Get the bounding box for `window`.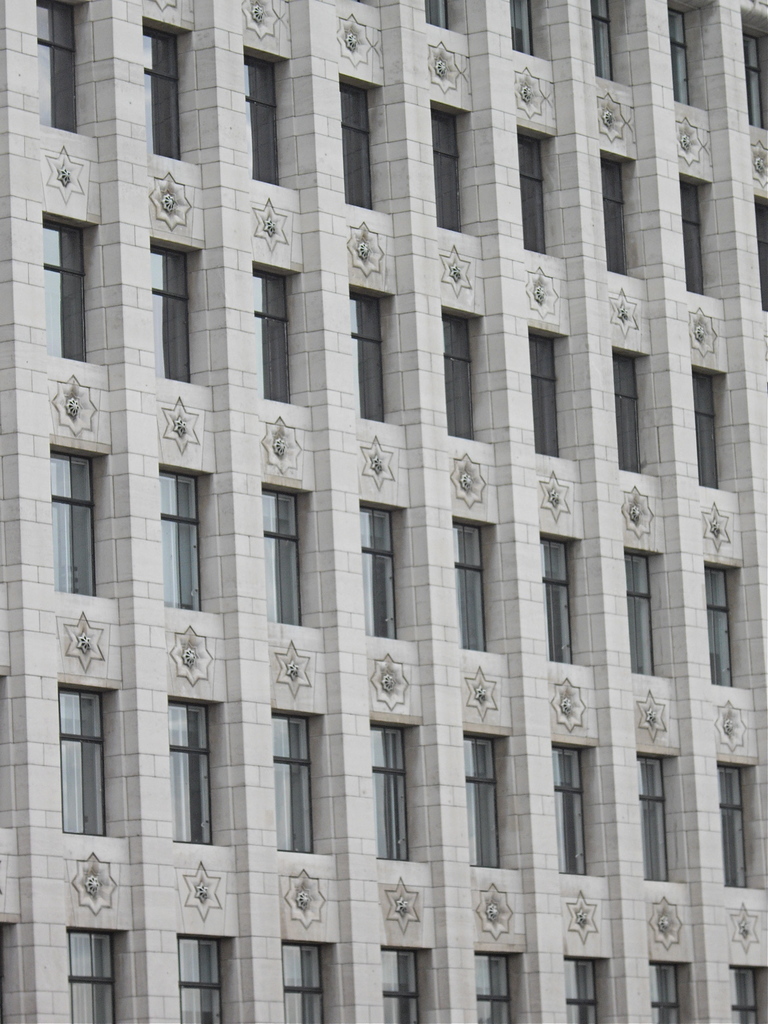
<bbox>72, 927, 129, 1023</bbox>.
